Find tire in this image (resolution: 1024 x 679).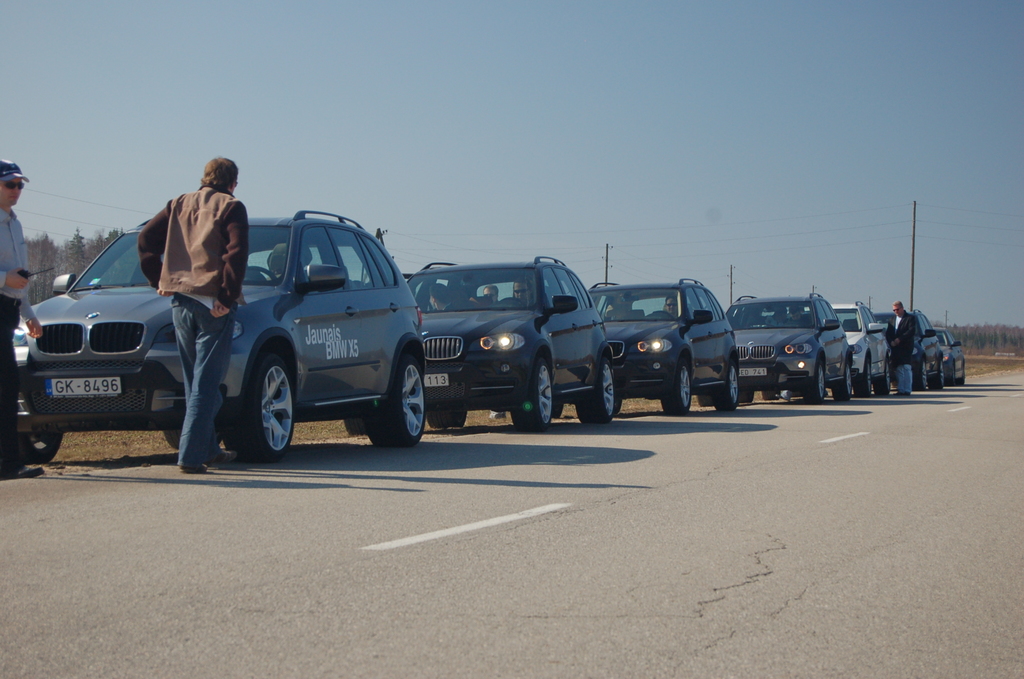
(x1=803, y1=361, x2=831, y2=407).
